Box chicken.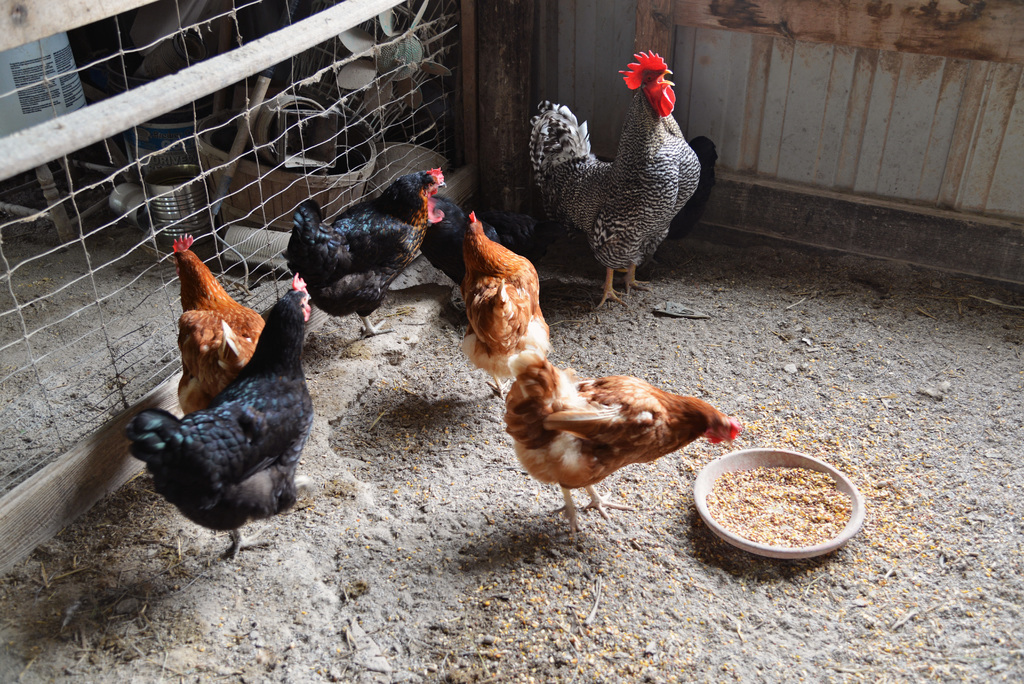
locate(454, 209, 548, 395).
